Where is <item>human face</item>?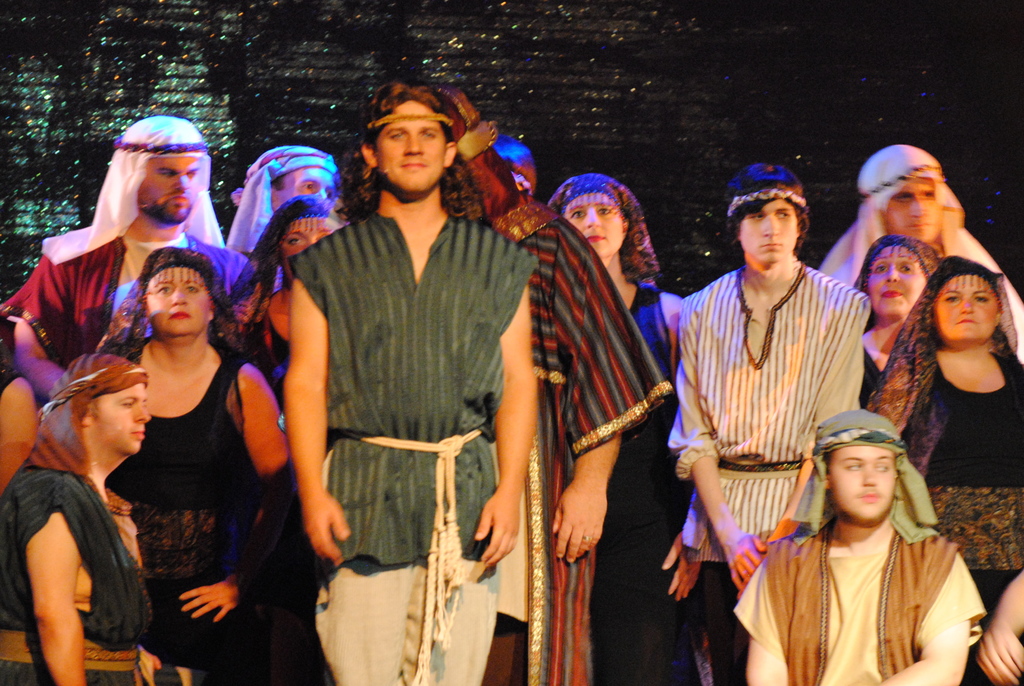
BBox(141, 156, 205, 224).
